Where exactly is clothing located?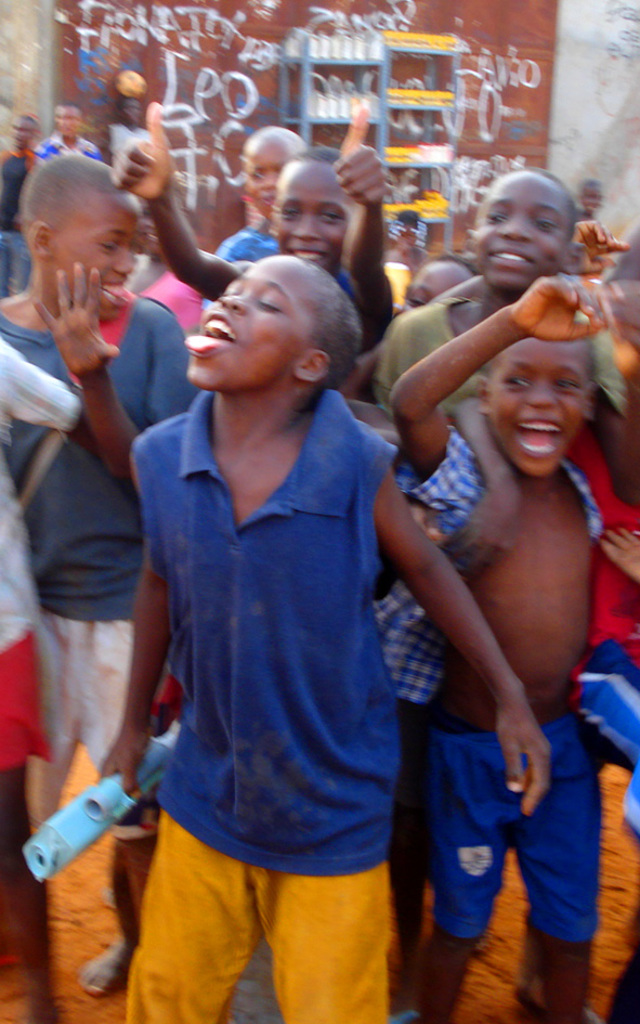
Its bounding box is crop(0, 333, 65, 772).
